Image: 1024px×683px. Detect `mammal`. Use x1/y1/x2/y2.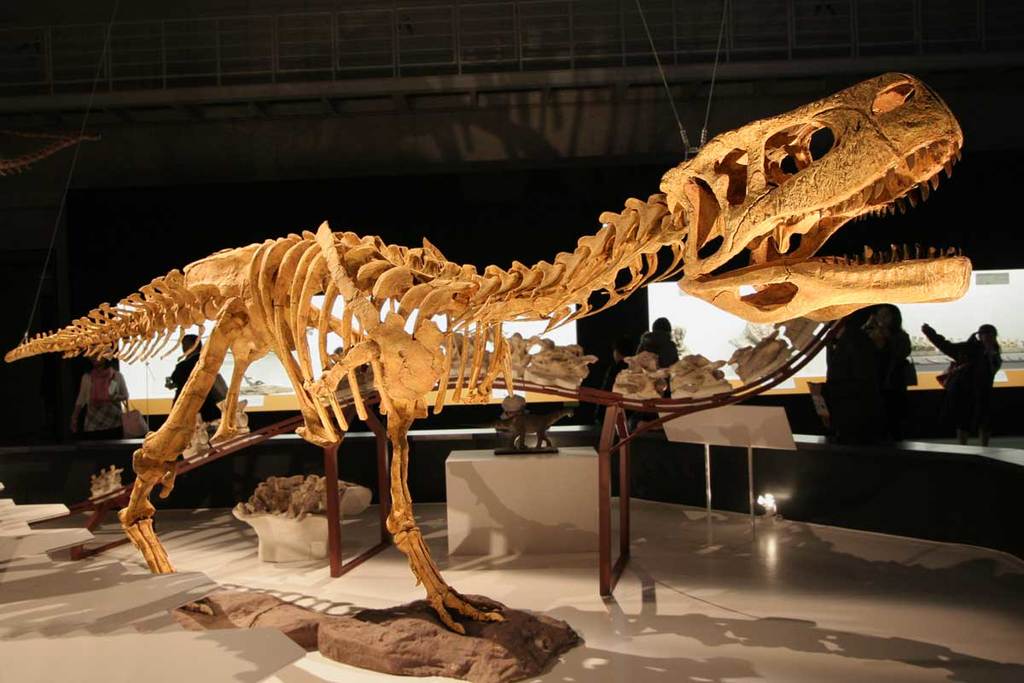
922/309/1009/430.
